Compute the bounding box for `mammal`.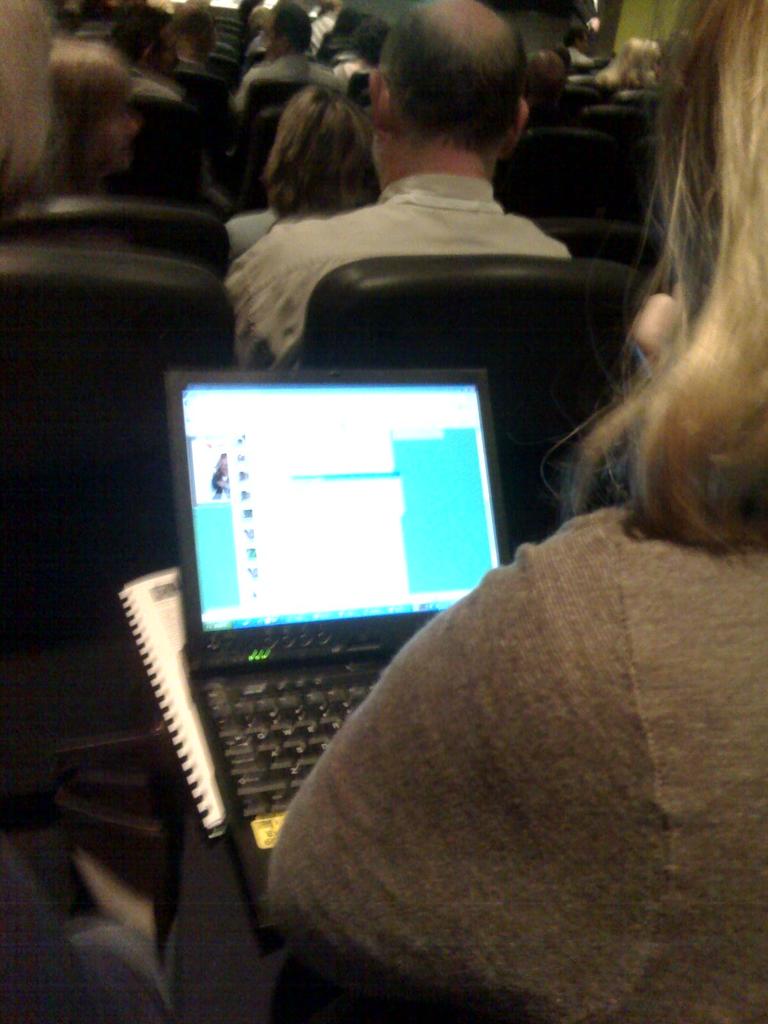
[left=348, top=10, right=391, bottom=79].
